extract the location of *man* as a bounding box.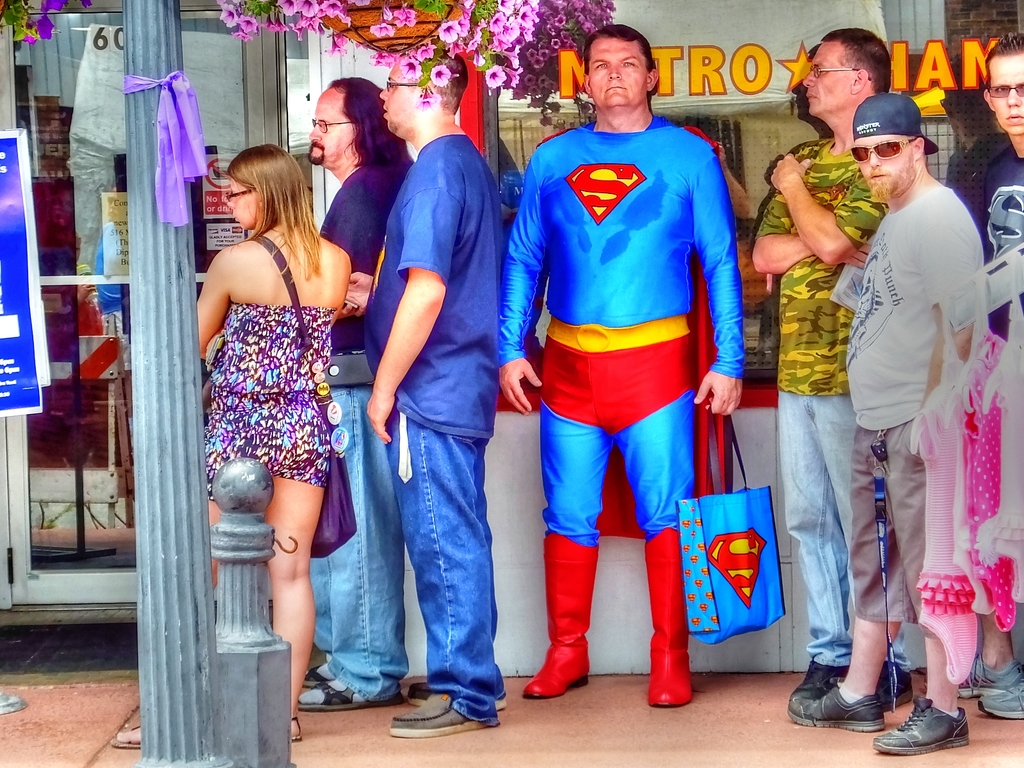
region(334, 46, 500, 738).
